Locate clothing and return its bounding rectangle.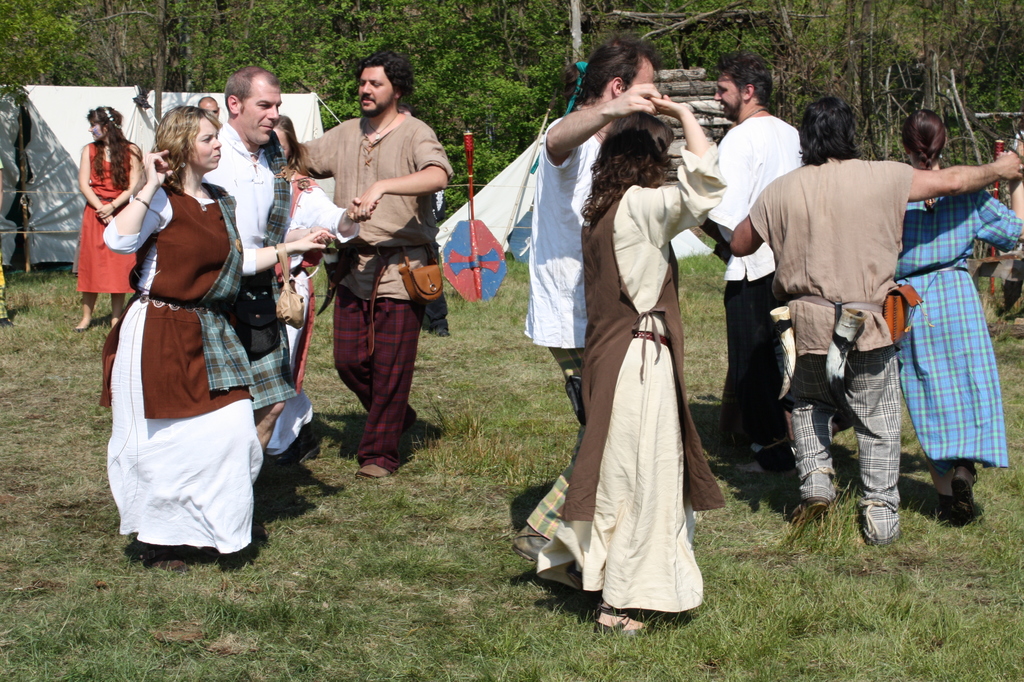
bbox=(194, 120, 298, 410).
